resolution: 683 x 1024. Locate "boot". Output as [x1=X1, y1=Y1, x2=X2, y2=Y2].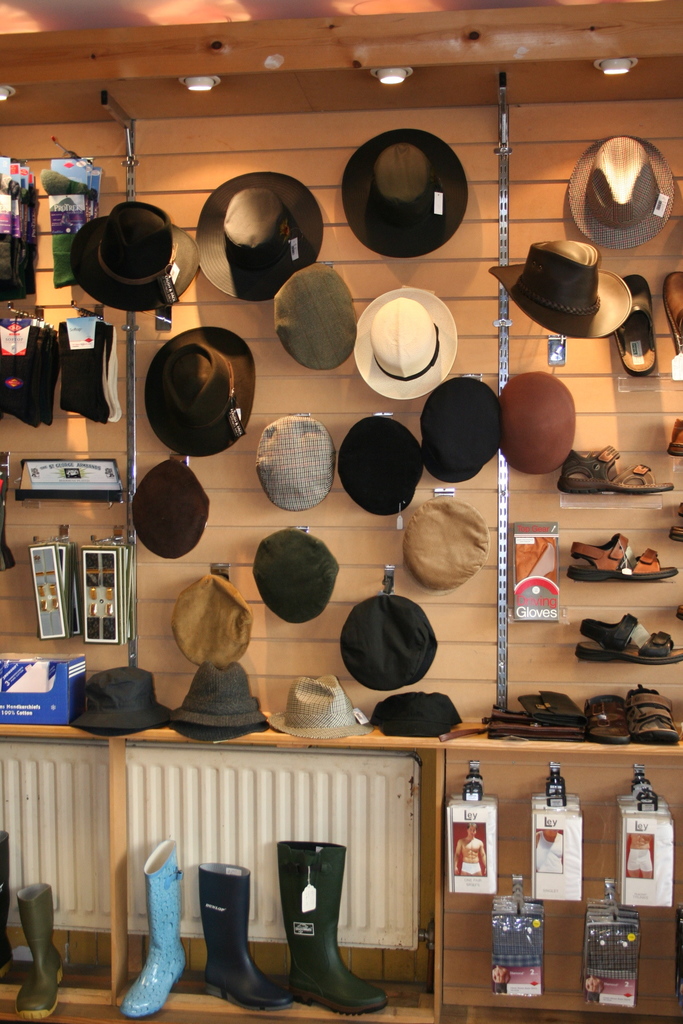
[x1=269, y1=852, x2=378, y2=1009].
